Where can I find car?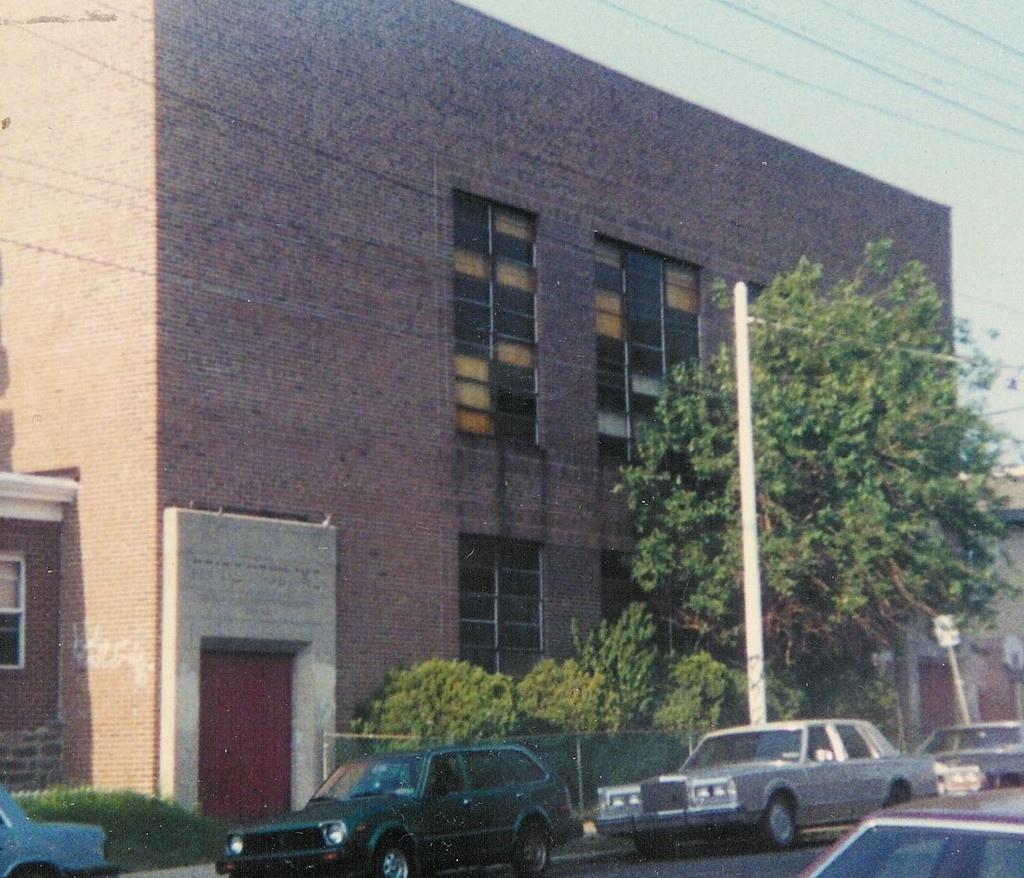
You can find it at (0,789,116,877).
